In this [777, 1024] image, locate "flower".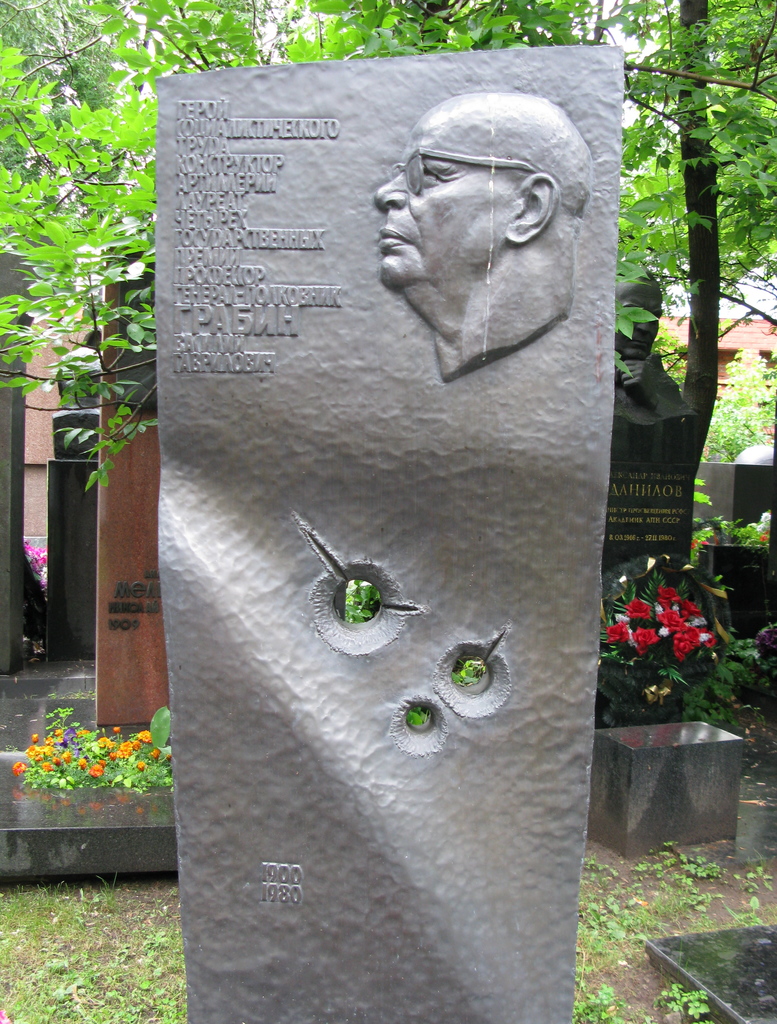
Bounding box: [x1=629, y1=625, x2=657, y2=657].
